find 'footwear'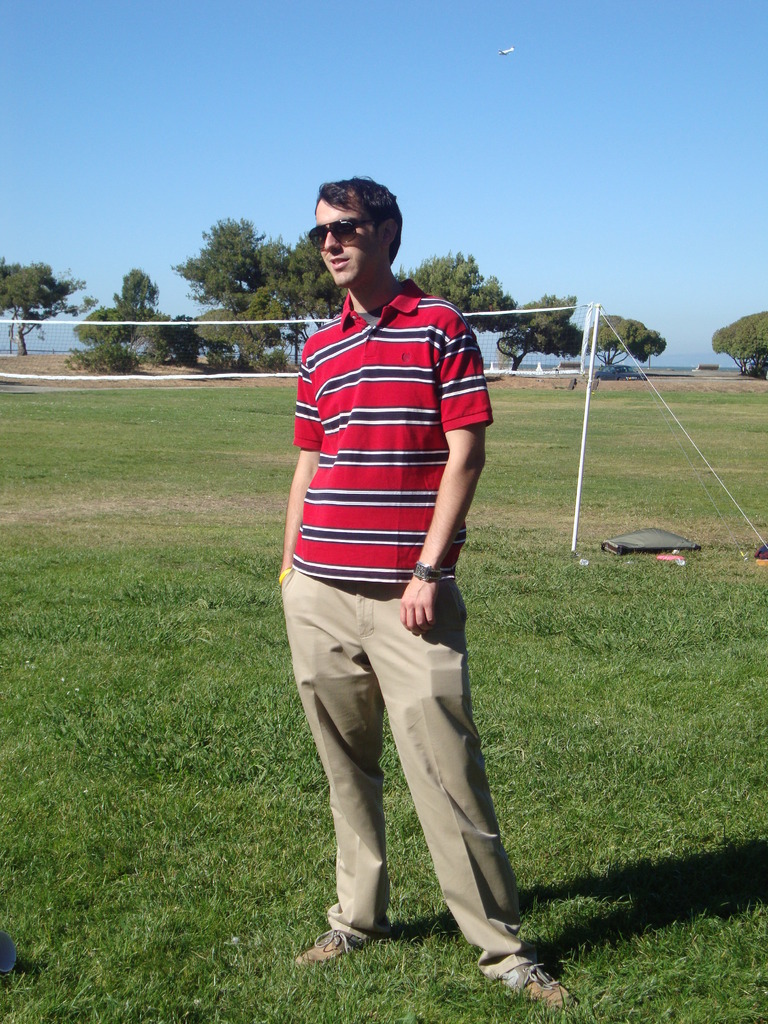
locate(490, 963, 581, 1011)
